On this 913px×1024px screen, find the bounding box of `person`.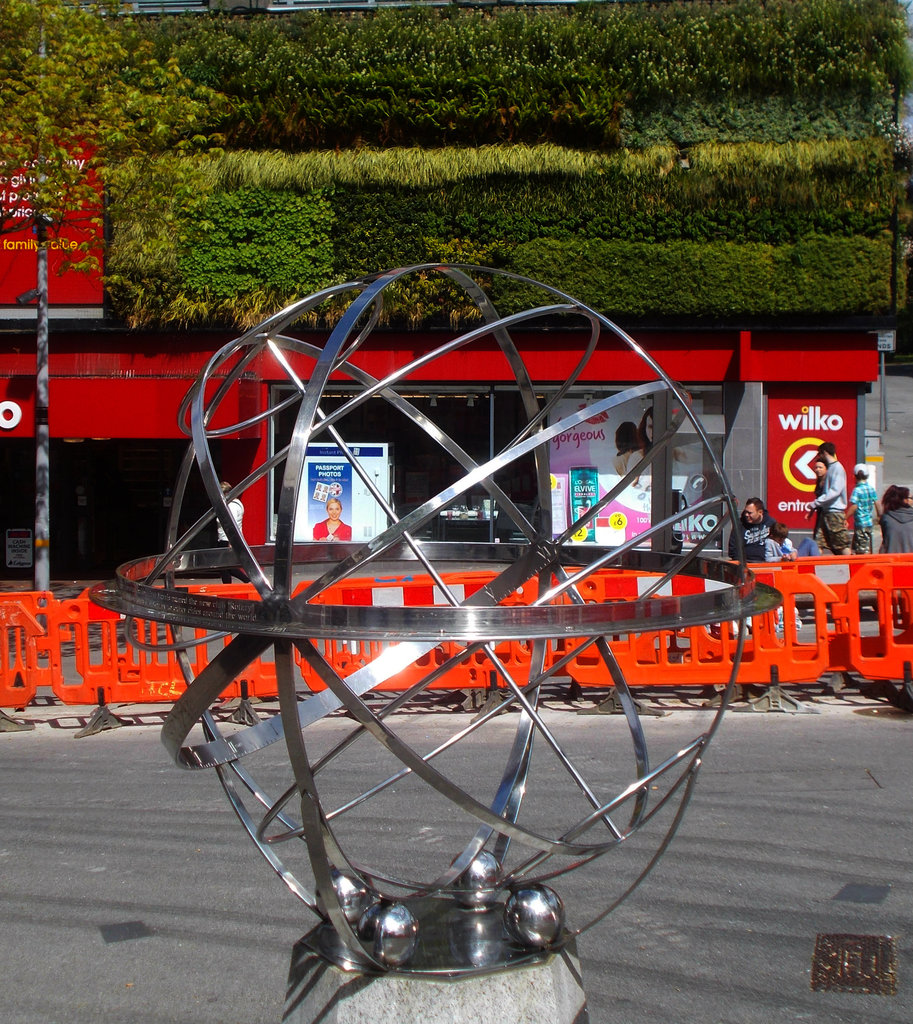
Bounding box: left=311, top=499, right=354, bottom=541.
